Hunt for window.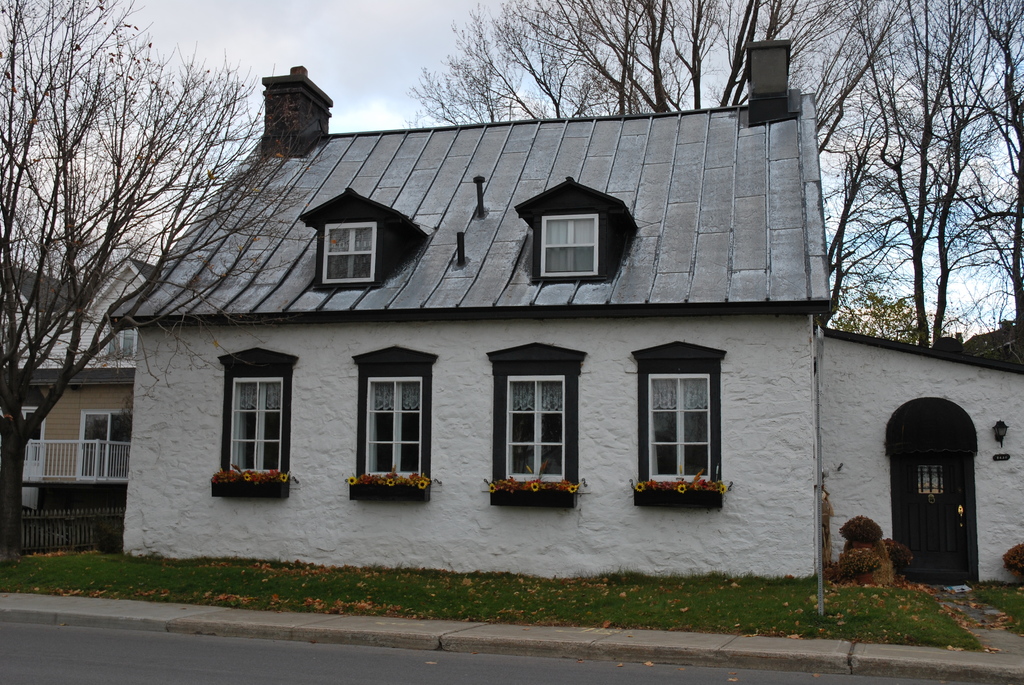
Hunted down at <bbox>485, 336, 591, 509</bbox>.
